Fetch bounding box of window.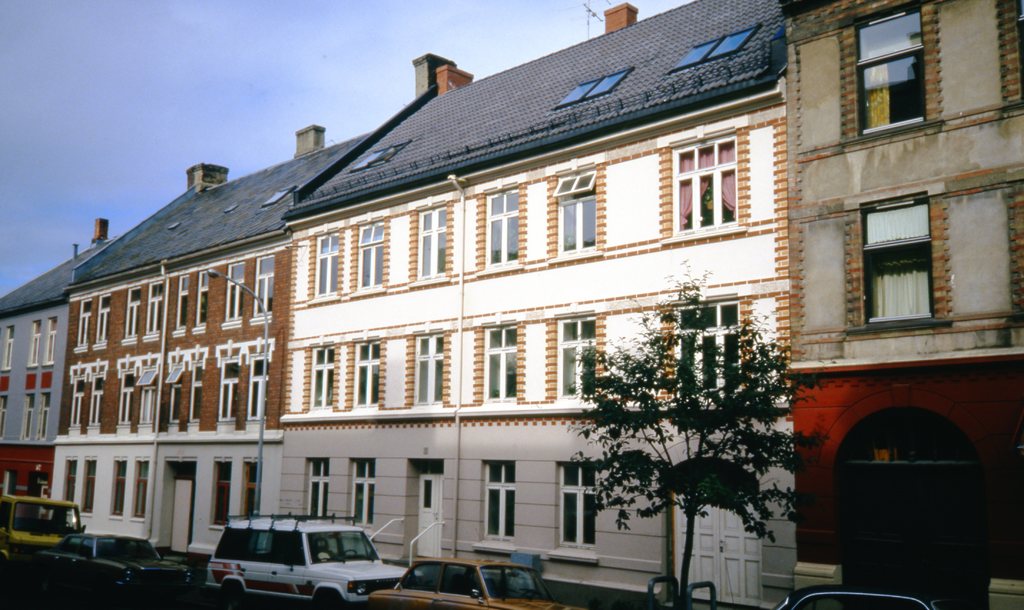
Bbox: {"x1": 147, "y1": 279, "x2": 168, "y2": 336}.
